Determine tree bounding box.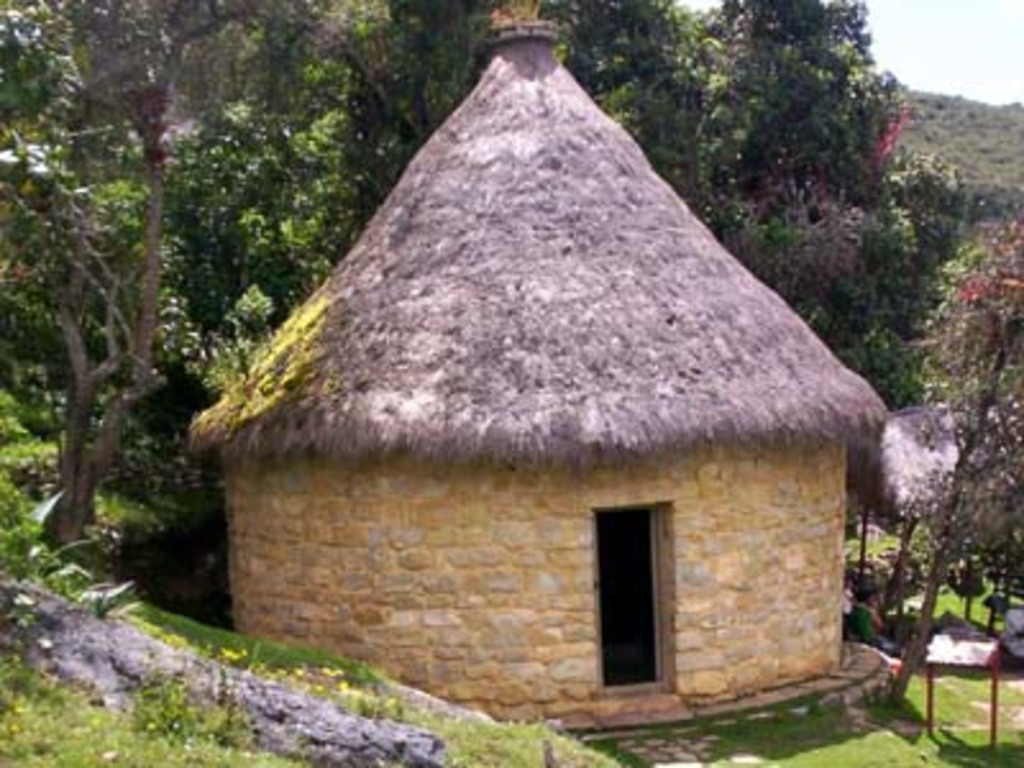
Determined: detection(888, 218, 1021, 701).
